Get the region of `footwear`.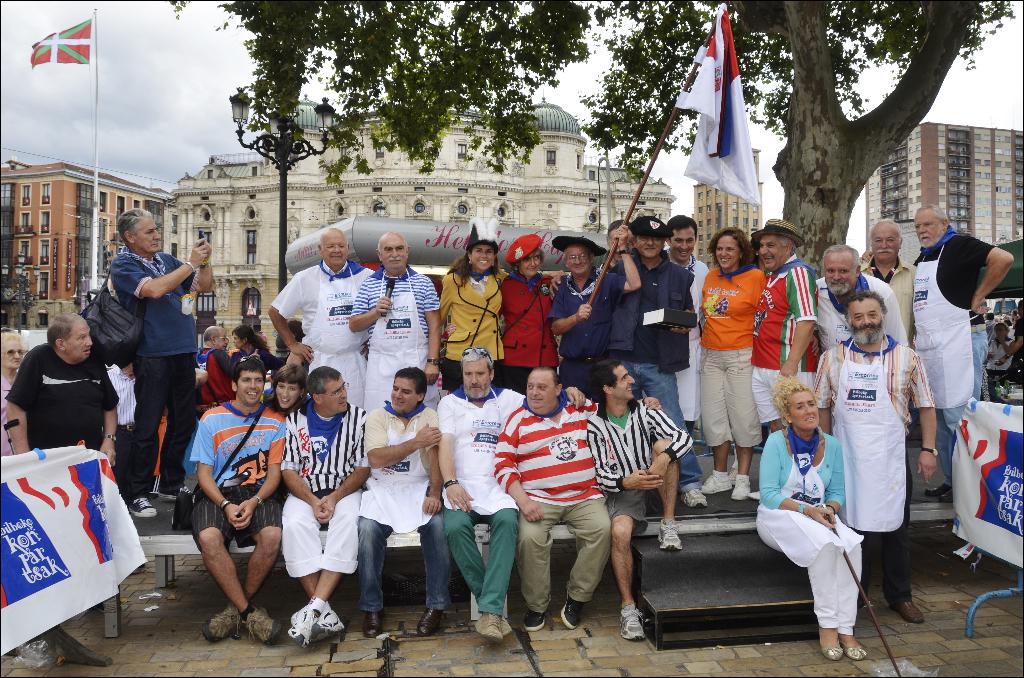
l=499, t=615, r=515, b=636.
